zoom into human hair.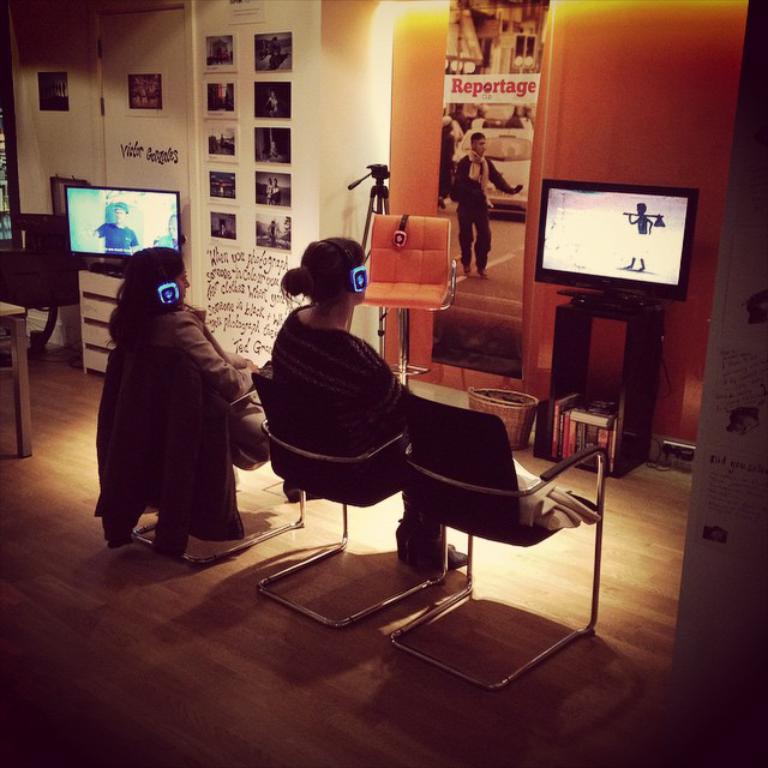
Zoom target: <region>283, 235, 364, 295</region>.
